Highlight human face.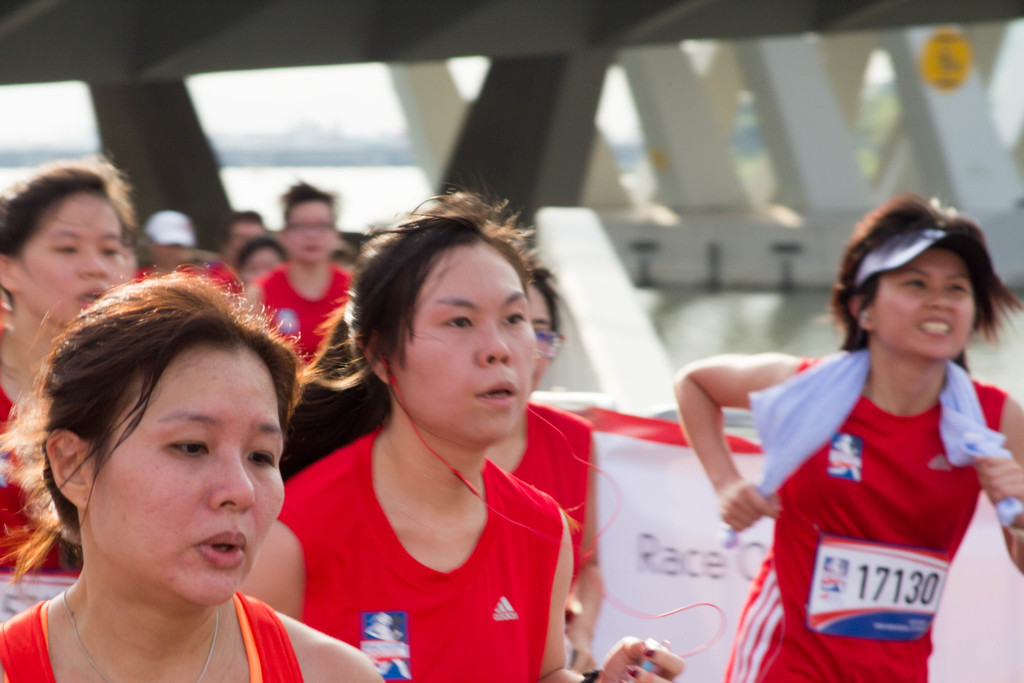
Highlighted region: 527:292:564:385.
